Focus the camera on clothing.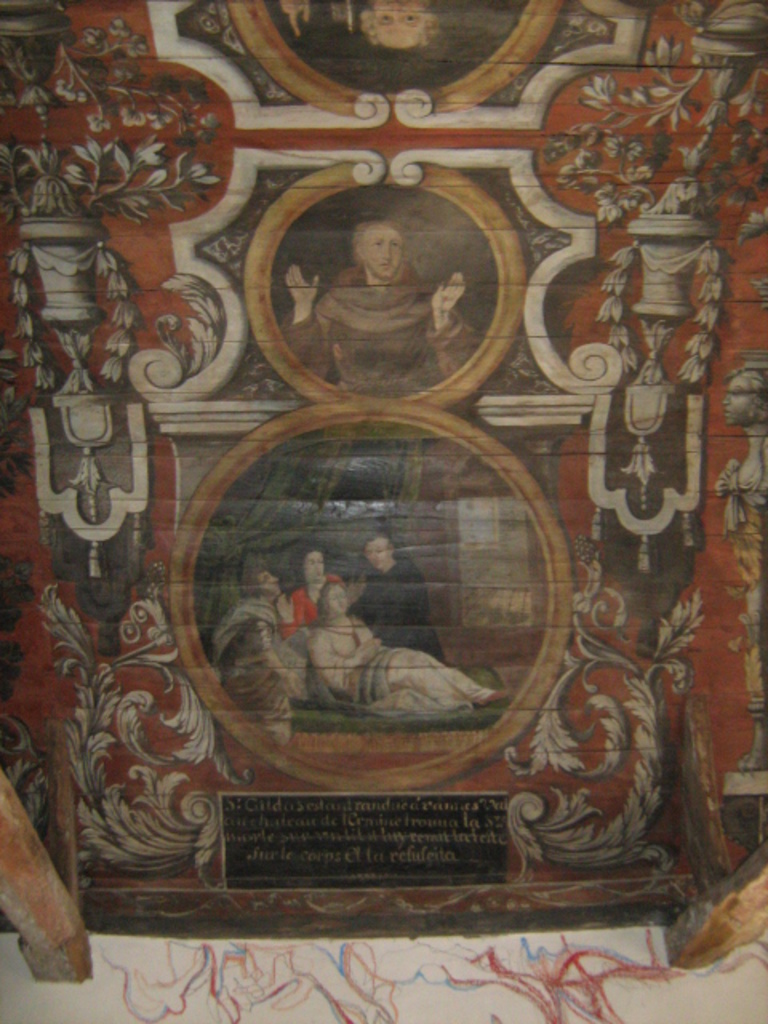
Focus region: [x1=211, y1=586, x2=307, y2=741].
